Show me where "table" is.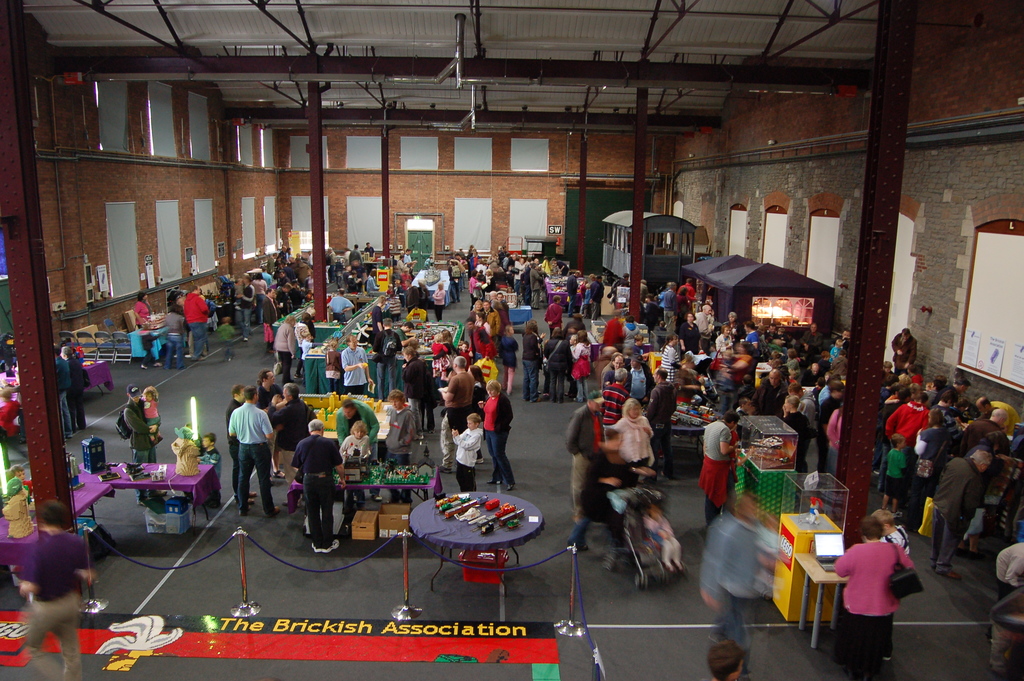
"table" is at x1=304, y1=318, x2=461, y2=391.
